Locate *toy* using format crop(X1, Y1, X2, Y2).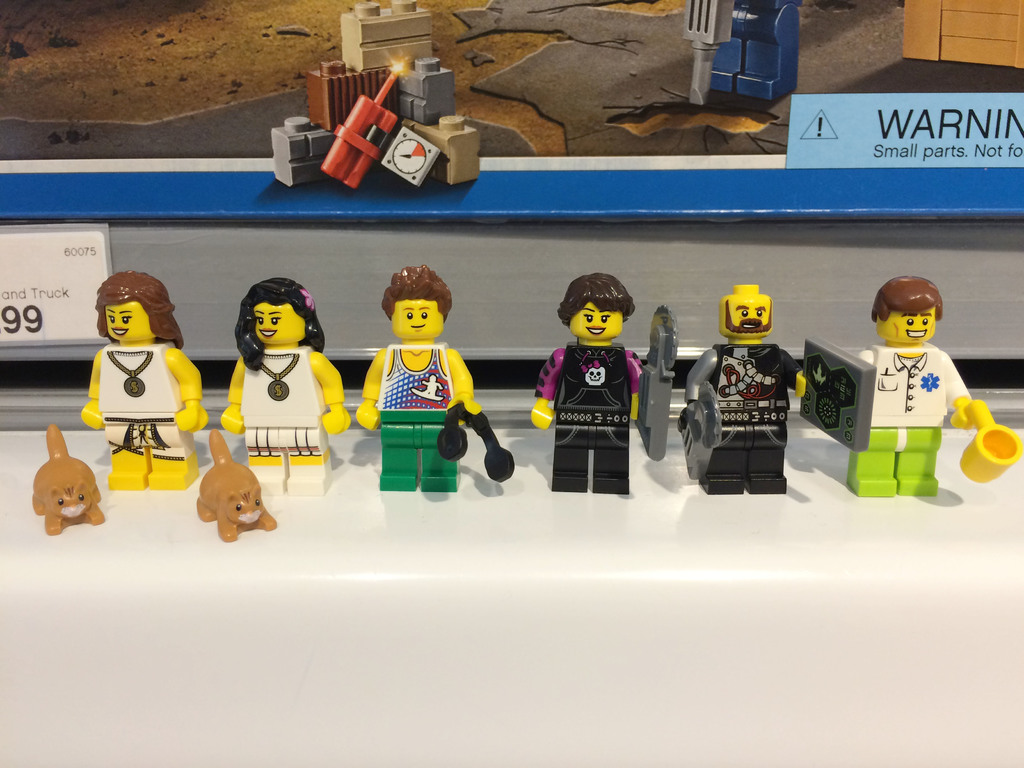
crop(839, 269, 1021, 504).
